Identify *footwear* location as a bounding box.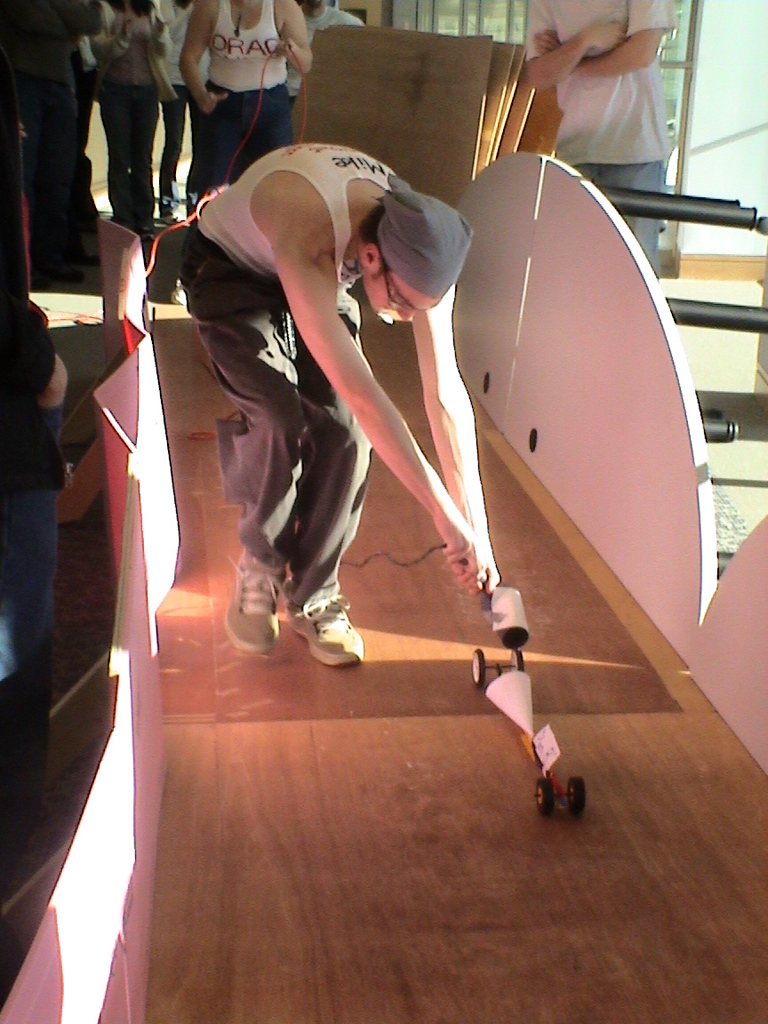
x1=292 y1=574 x2=369 y2=666.
